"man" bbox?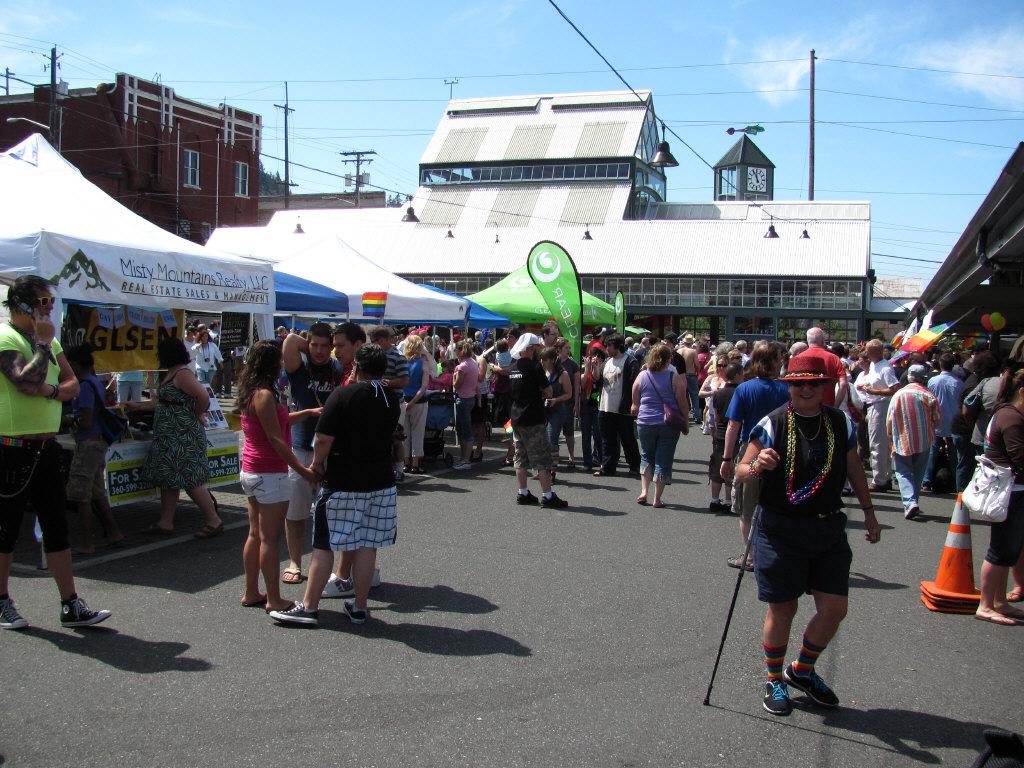
(927, 352, 966, 494)
